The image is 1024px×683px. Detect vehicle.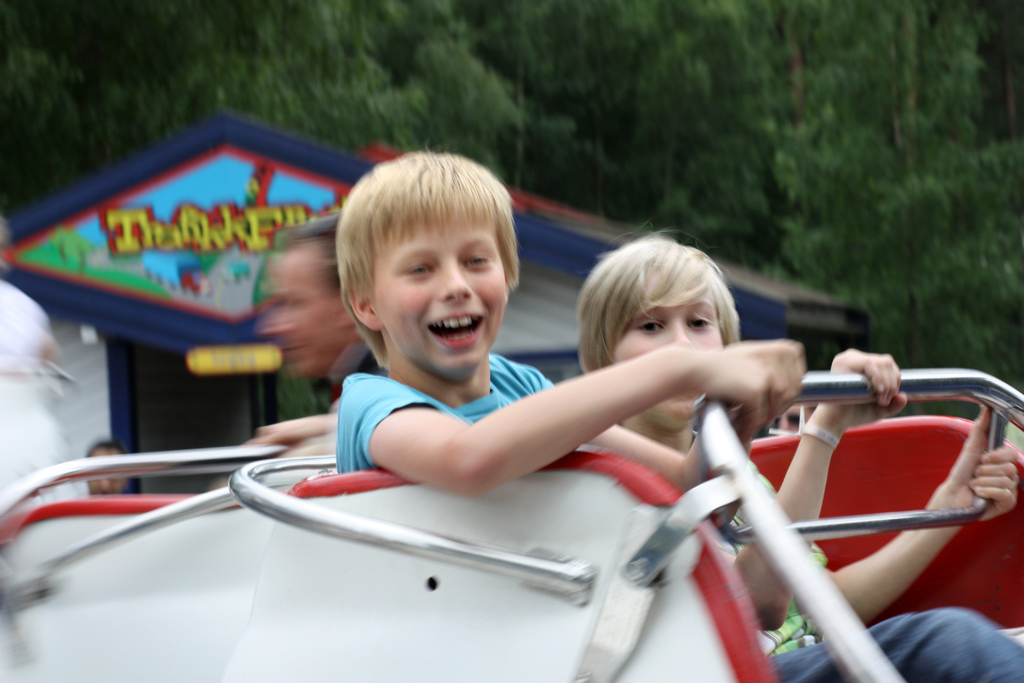
Detection: bbox(0, 361, 1023, 682).
